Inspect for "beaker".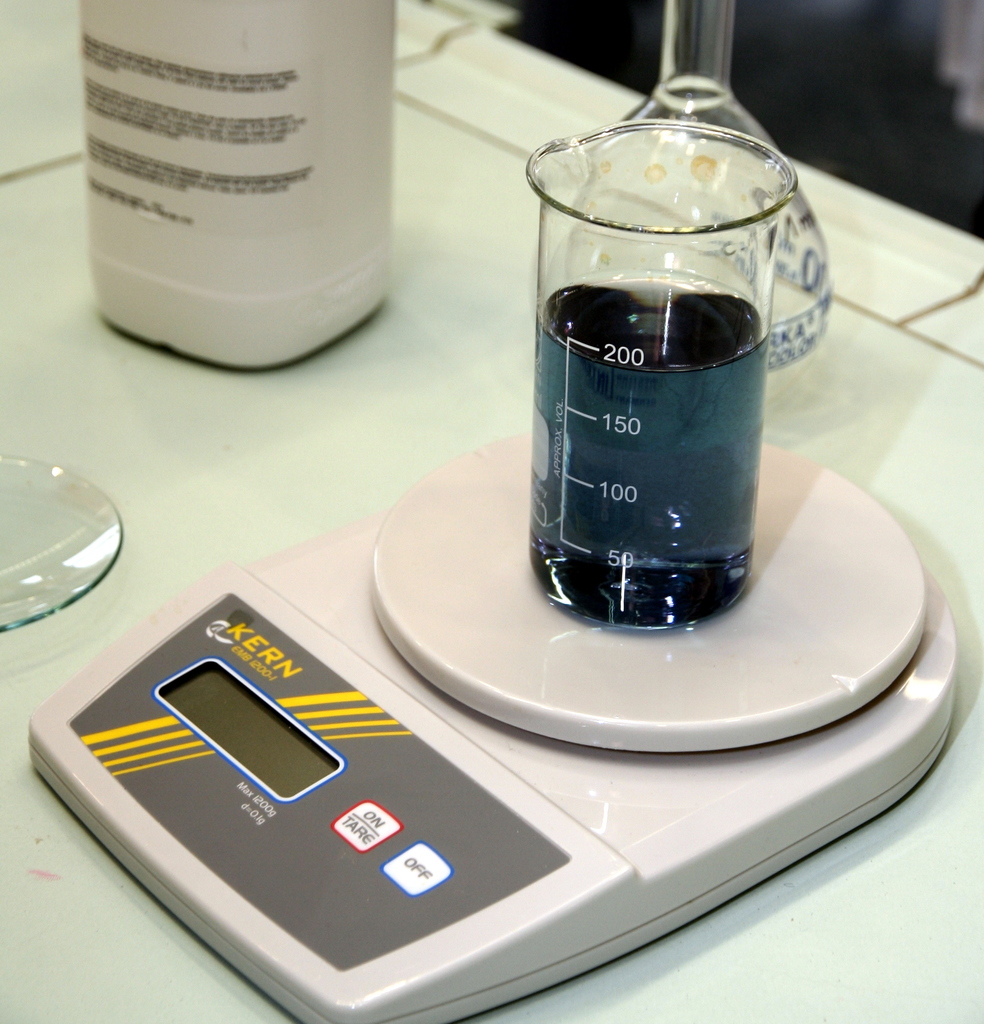
Inspection: (x1=503, y1=127, x2=806, y2=627).
